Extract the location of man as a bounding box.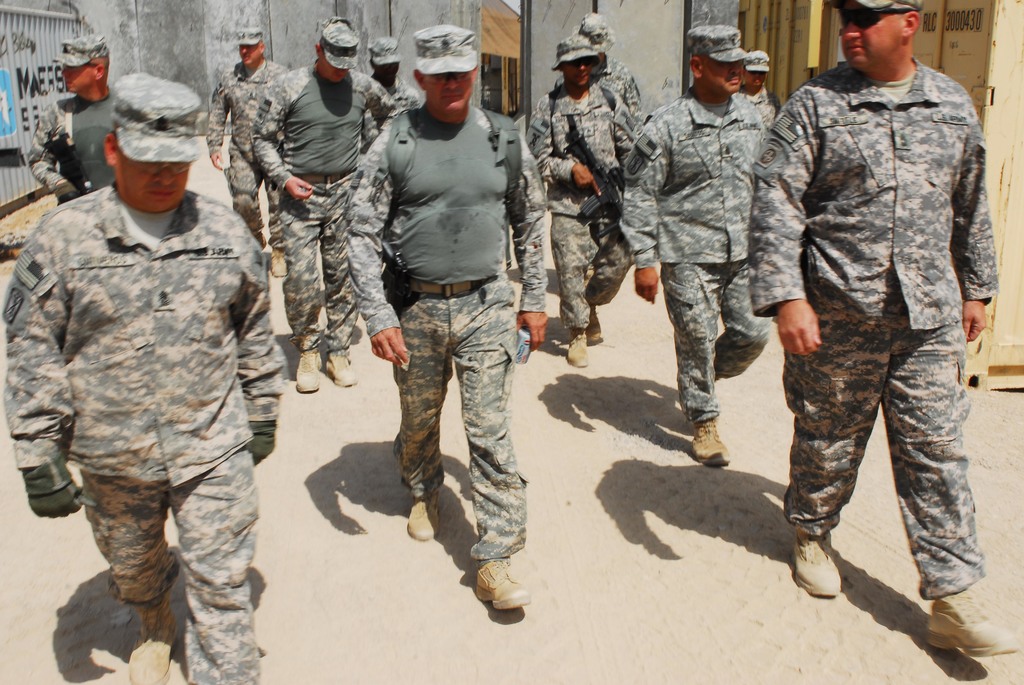
{"left": 732, "top": 46, "right": 786, "bottom": 126}.
